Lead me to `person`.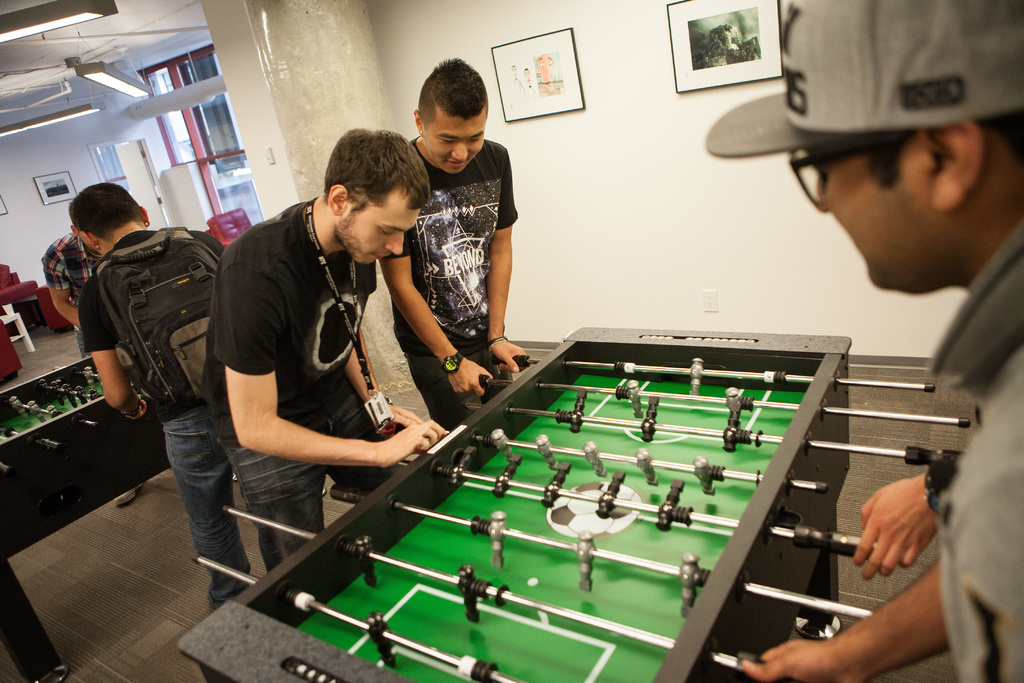
Lead to select_region(849, 449, 964, 580).
